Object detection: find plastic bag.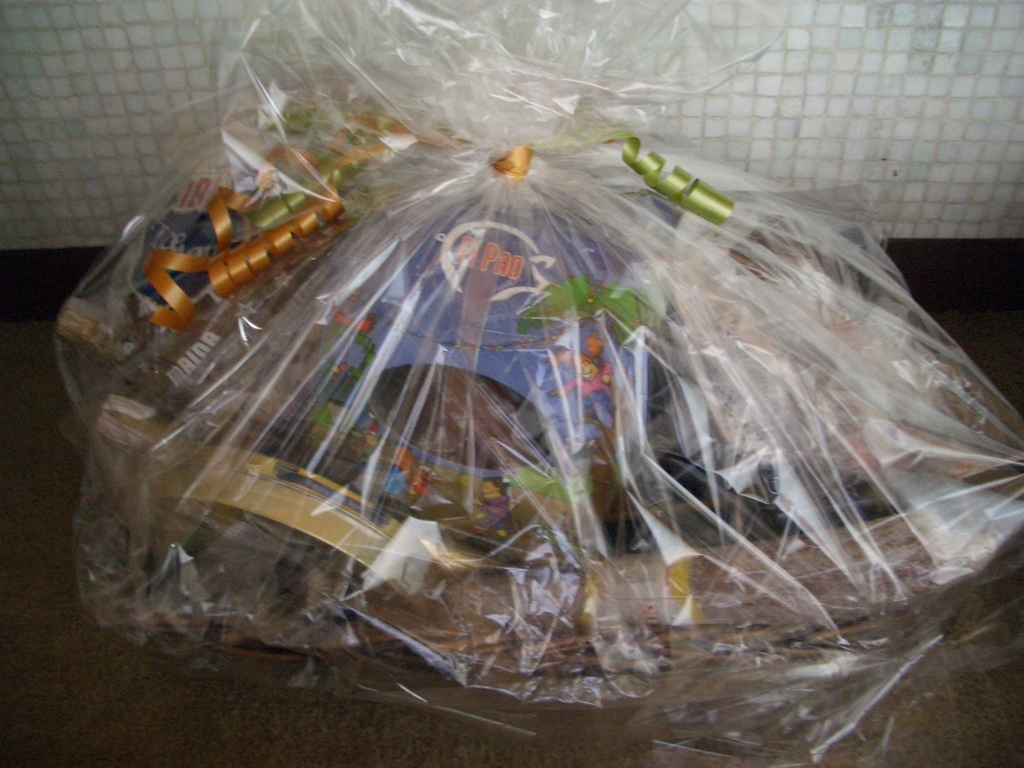
select_region(55, 0, 1023, 767).
